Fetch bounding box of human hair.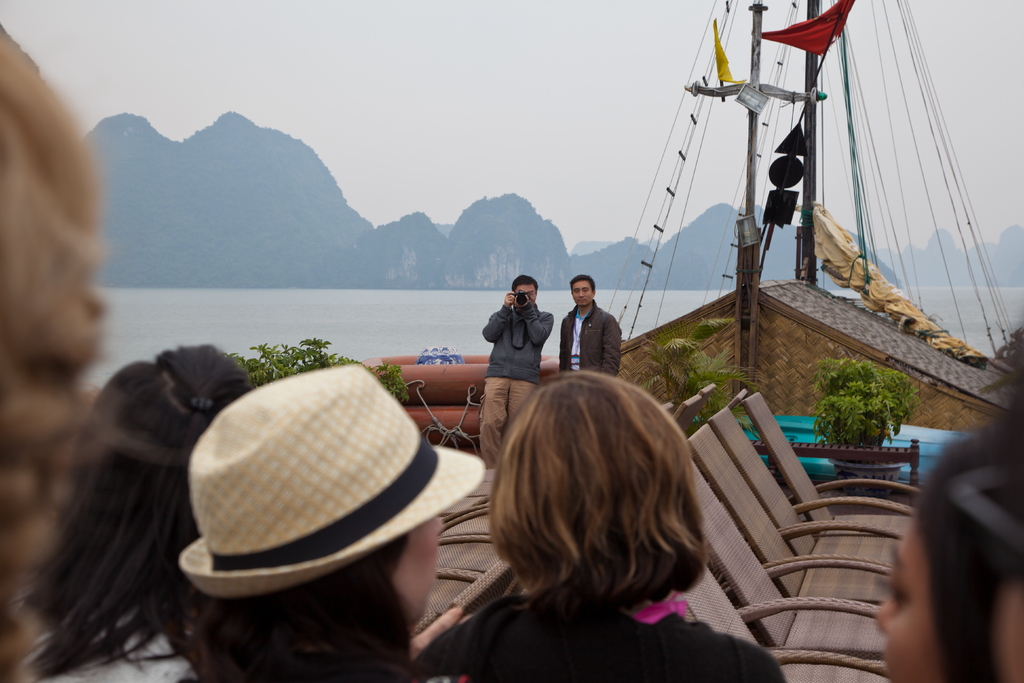
Bbox: 510,278,540,293.
